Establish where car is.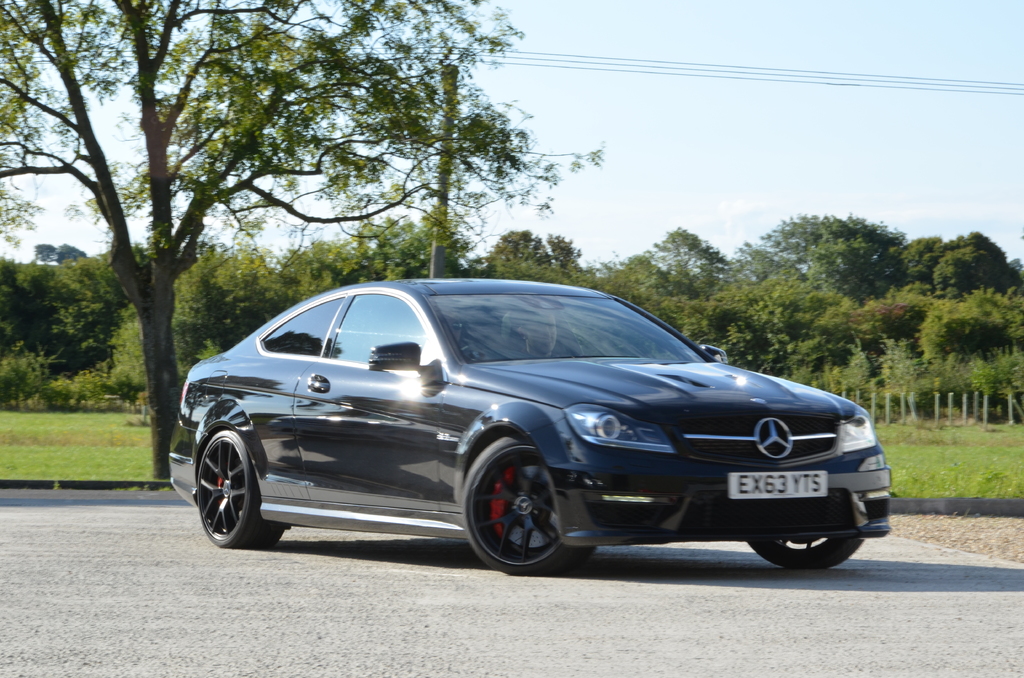
Established at select_region(164, 277, 890, 574).
